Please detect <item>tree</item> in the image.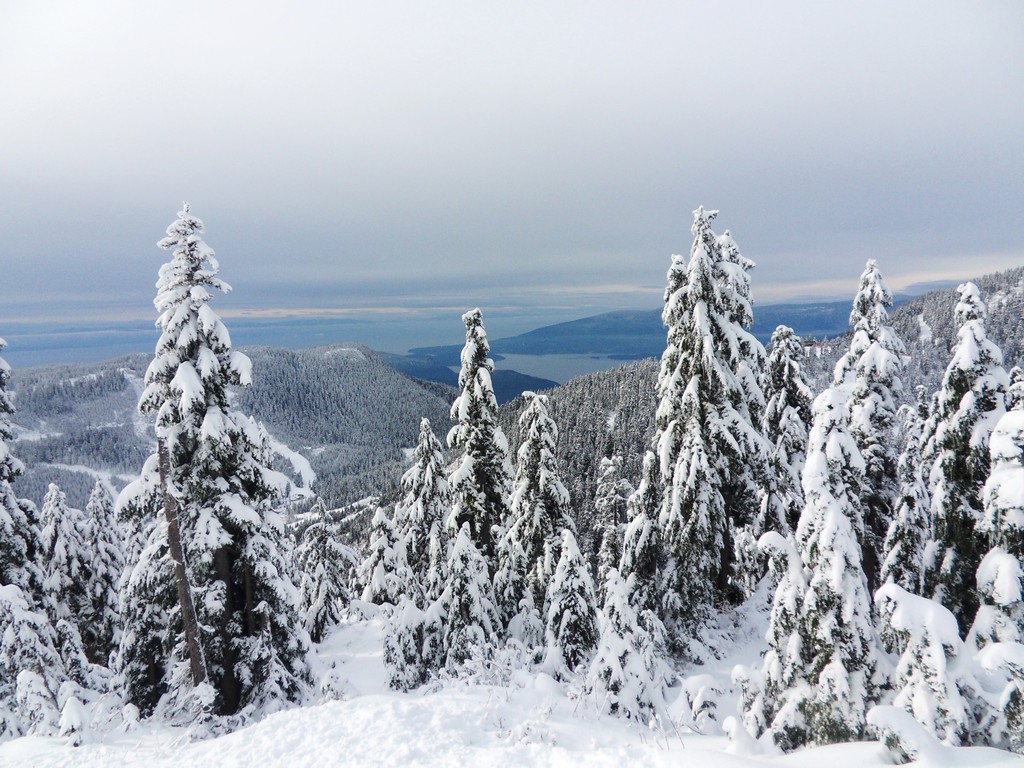
rect(636, 177, 792, 625).
